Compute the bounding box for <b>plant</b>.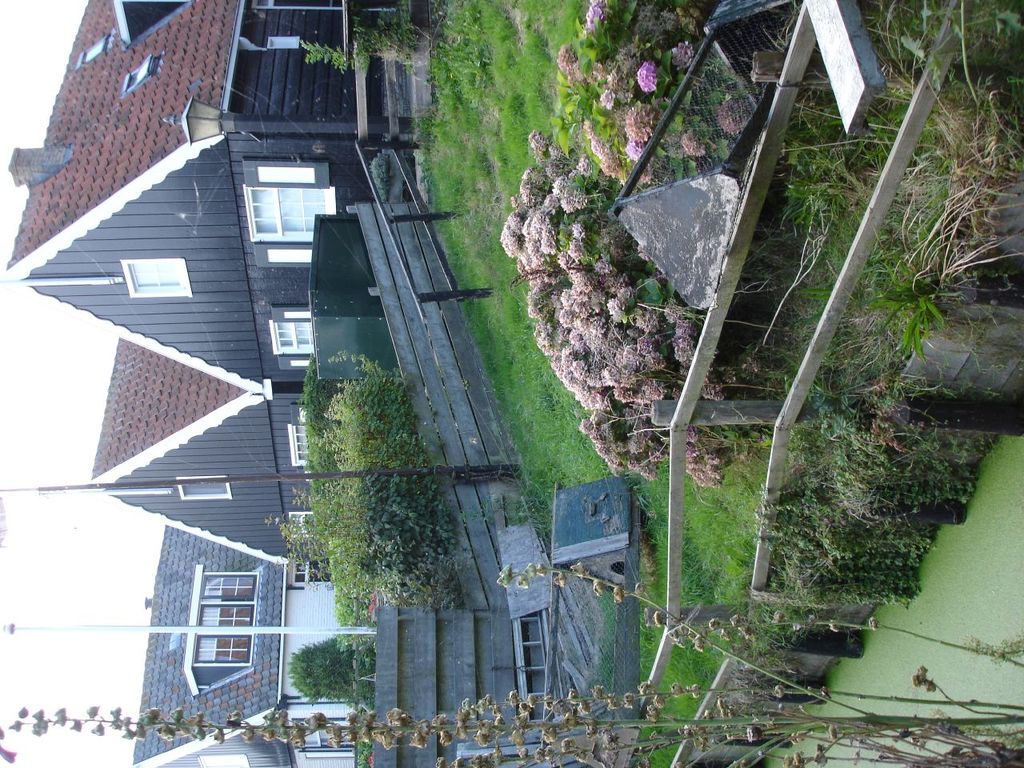
[285,634,382,719].
